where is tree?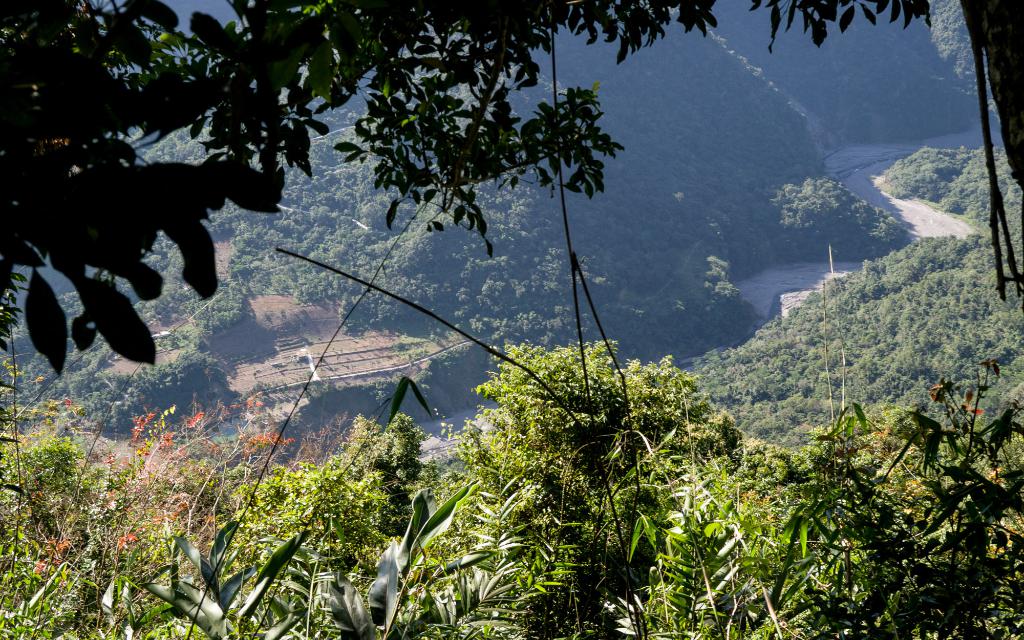
<bbox>270, 0, 1023, 308</bbox>.
